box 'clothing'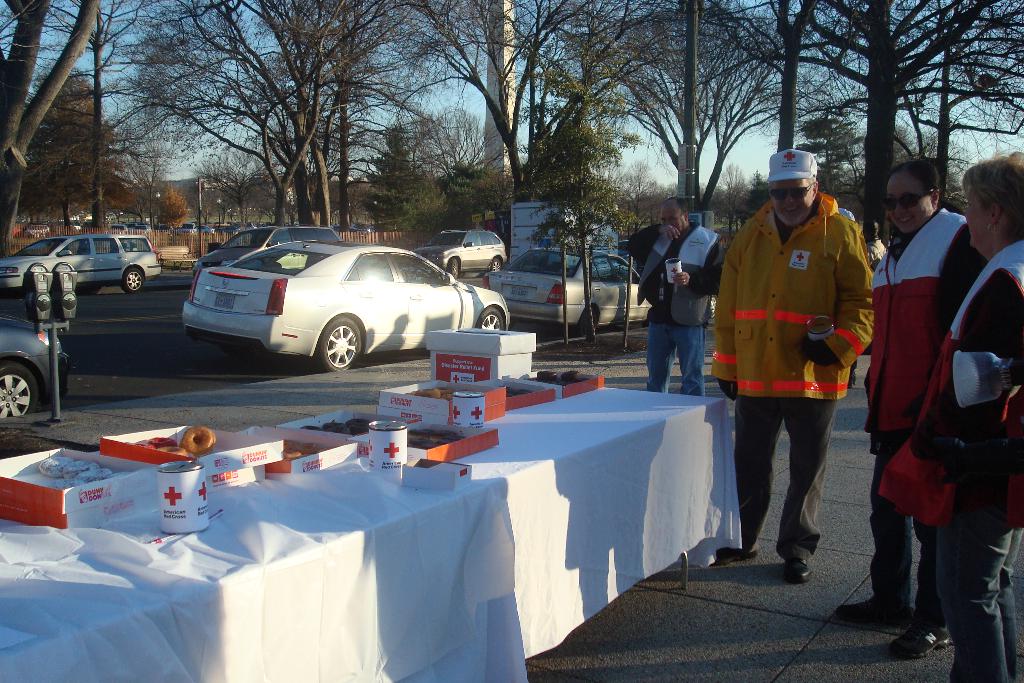
[left=633, top=224, right=719, bottom=398]
